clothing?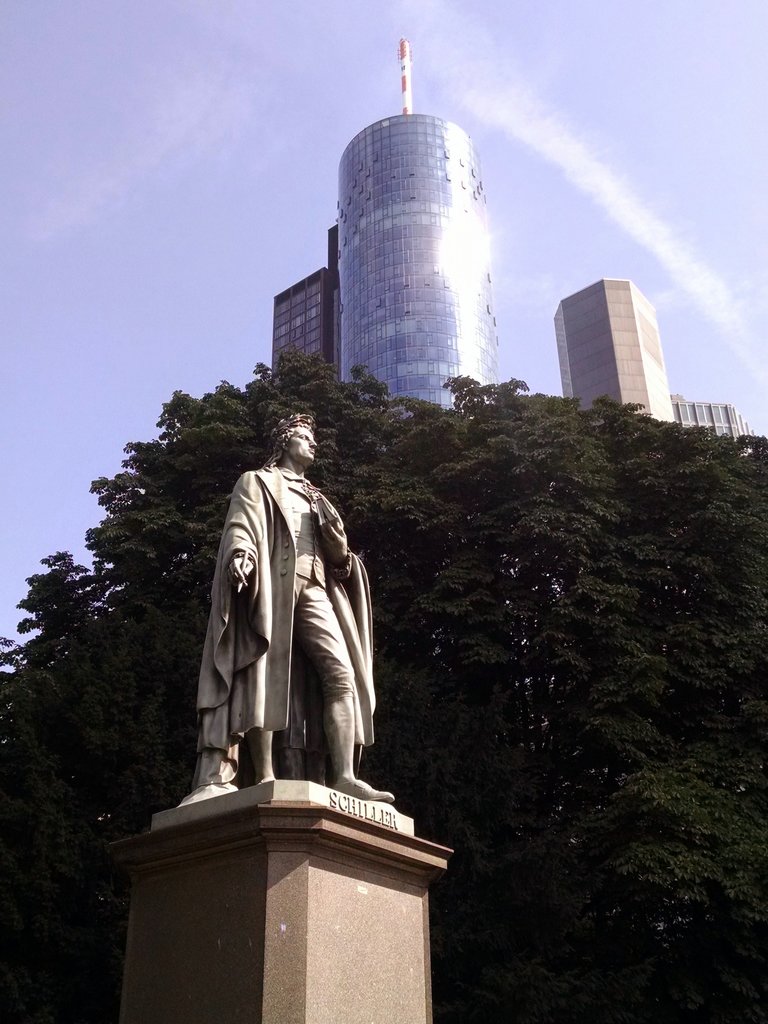
bbox=[197, 458, 383, 784]
